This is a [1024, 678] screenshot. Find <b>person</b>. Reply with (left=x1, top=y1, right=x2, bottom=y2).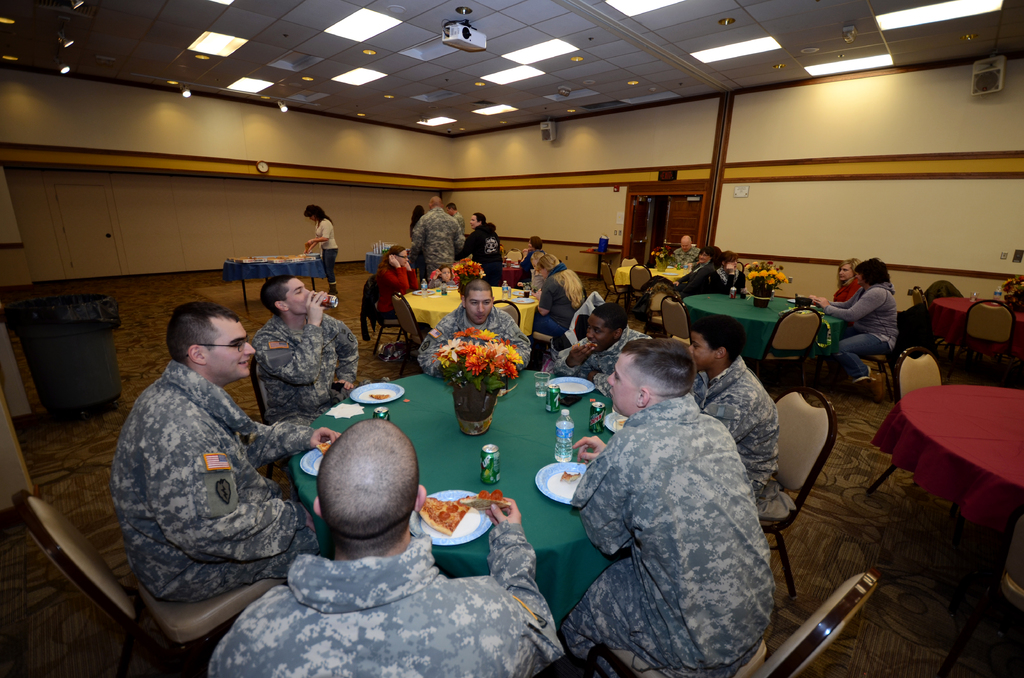
(left=673, top=243, right=735, bottom=301).
